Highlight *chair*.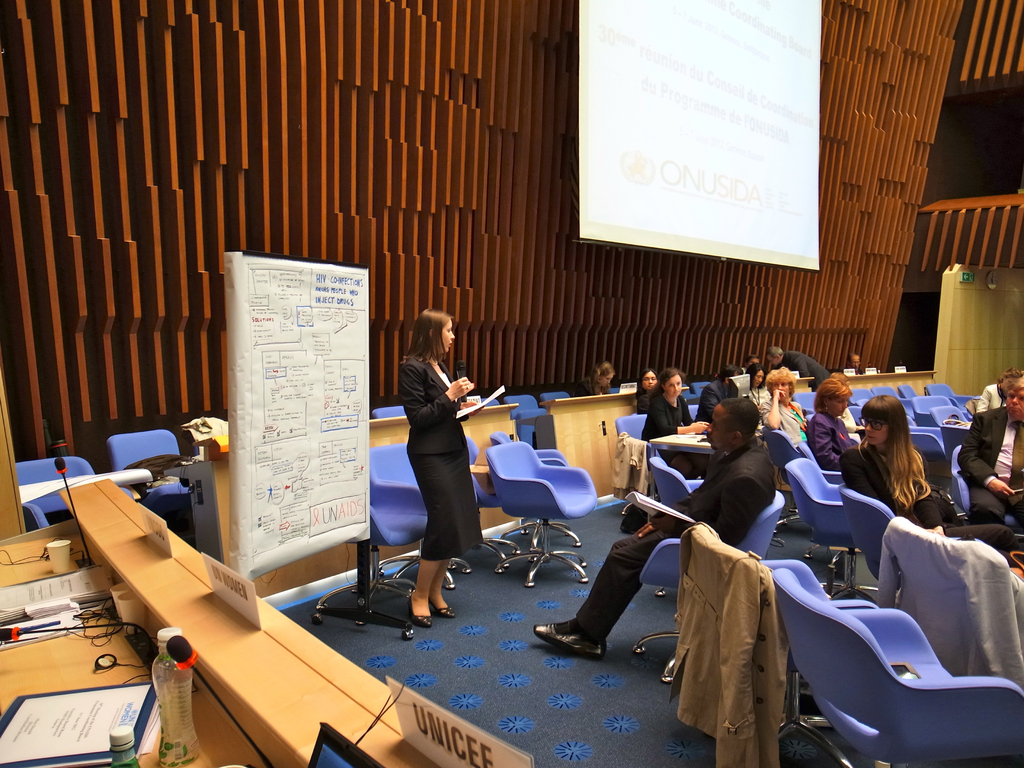
Highlighted region: 360:442:477:591.
